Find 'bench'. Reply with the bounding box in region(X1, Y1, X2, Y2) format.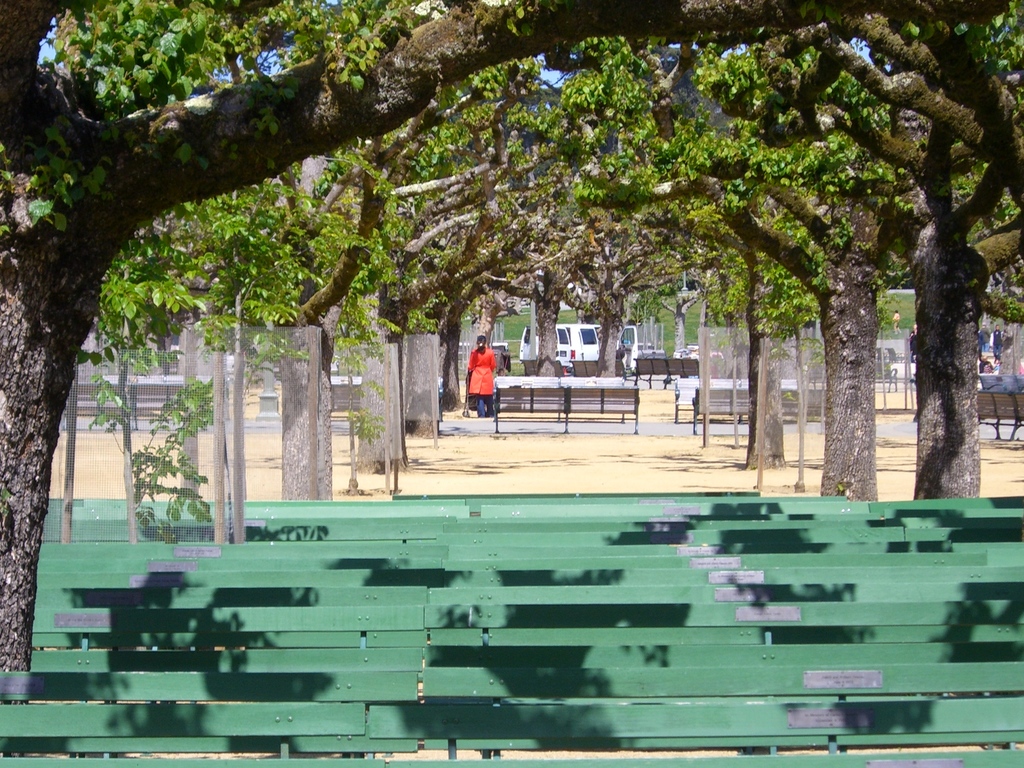
region(327, 384, 360, 419).
